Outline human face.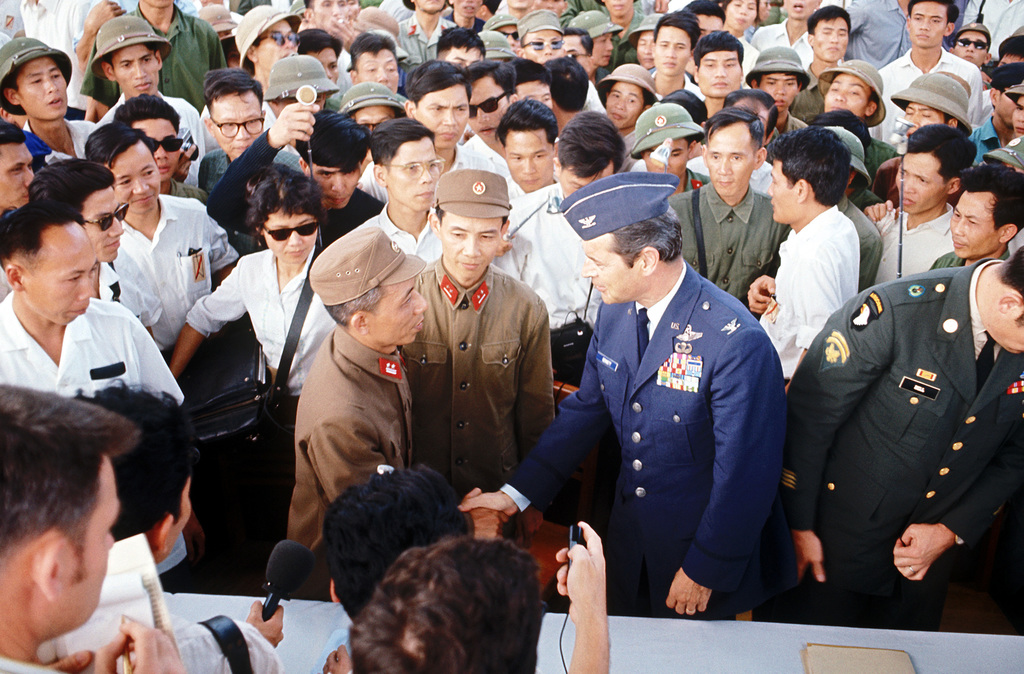
Outline: x1=989, y1=307, x2=1023, y2=360.
